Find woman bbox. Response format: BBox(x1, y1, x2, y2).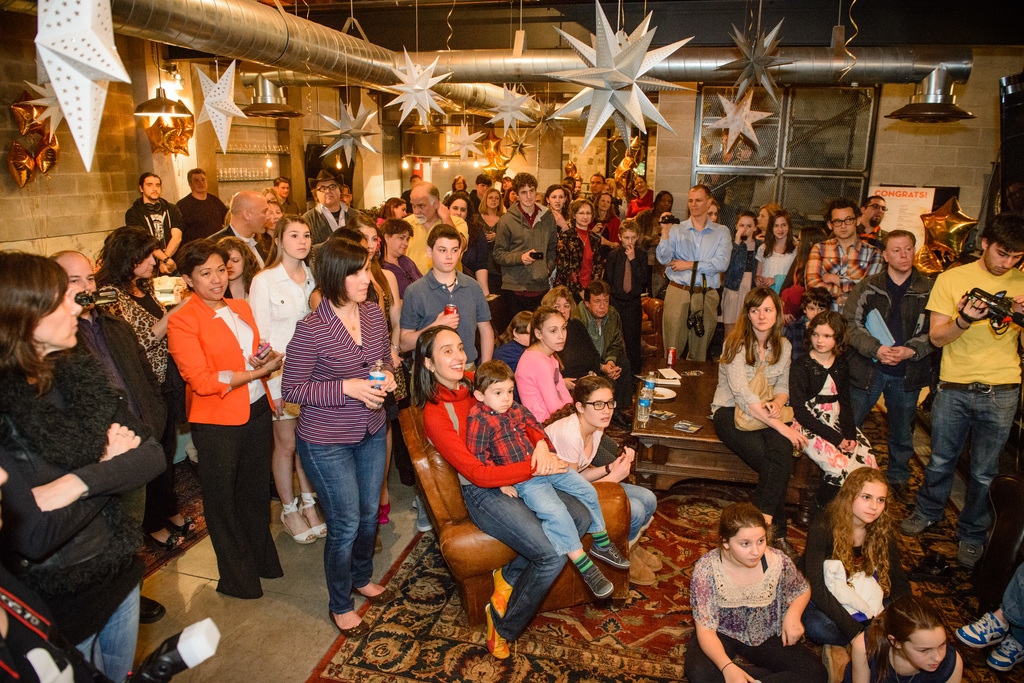
BBox(700, 511, 827, 672).
